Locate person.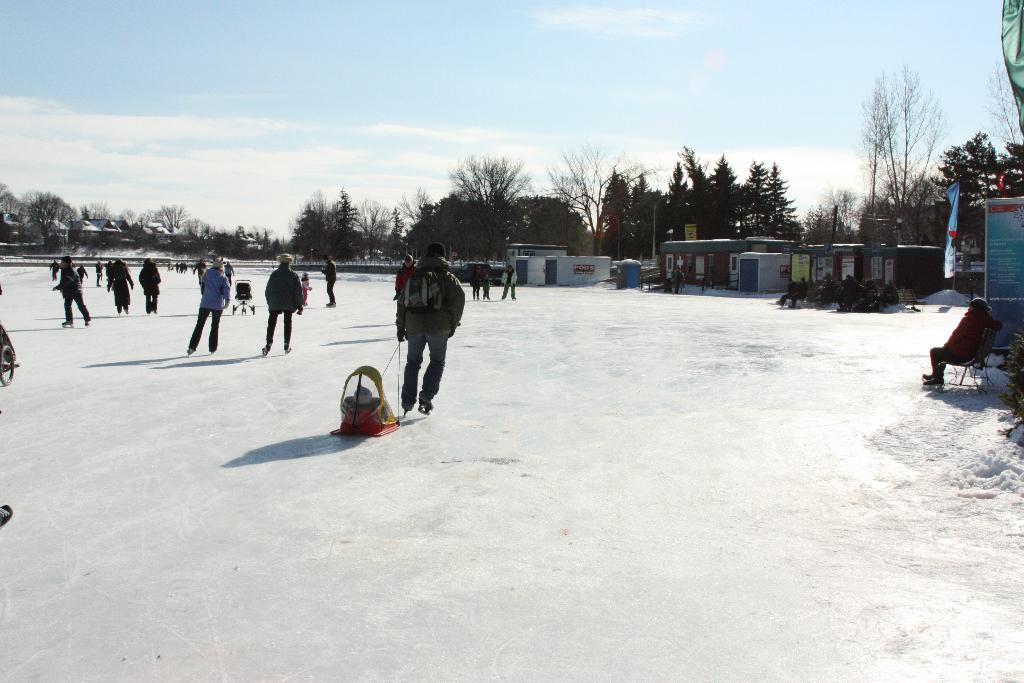
Bounding box: left=790, top=279, right=807, bottom=308.
